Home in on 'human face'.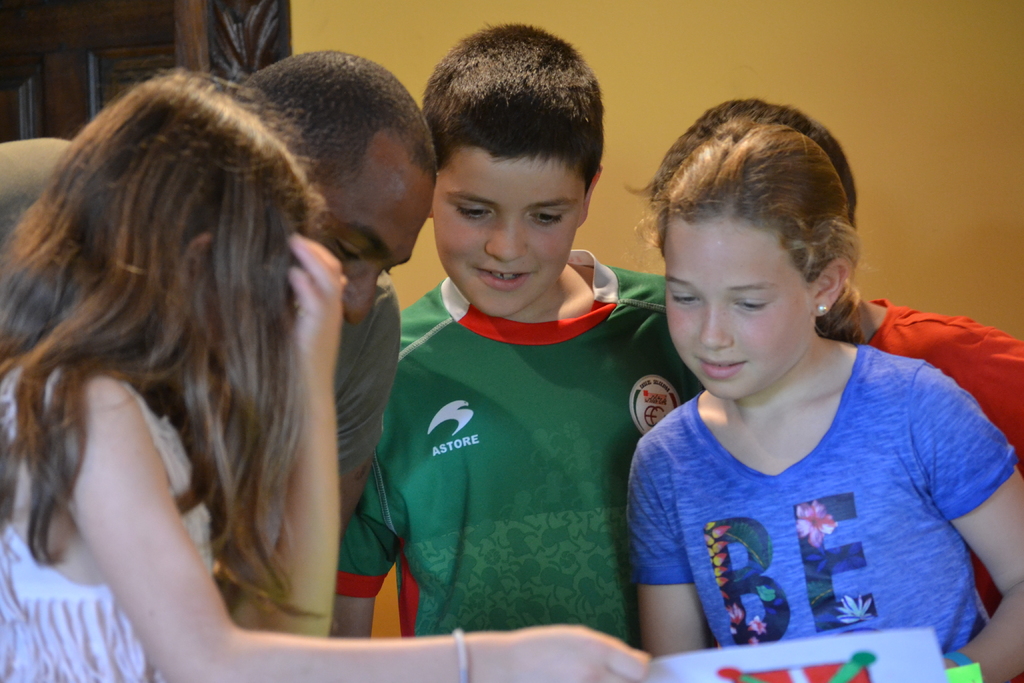
Homed in at pyautogui.locateOnScreen(431, 147, 584, 315).
